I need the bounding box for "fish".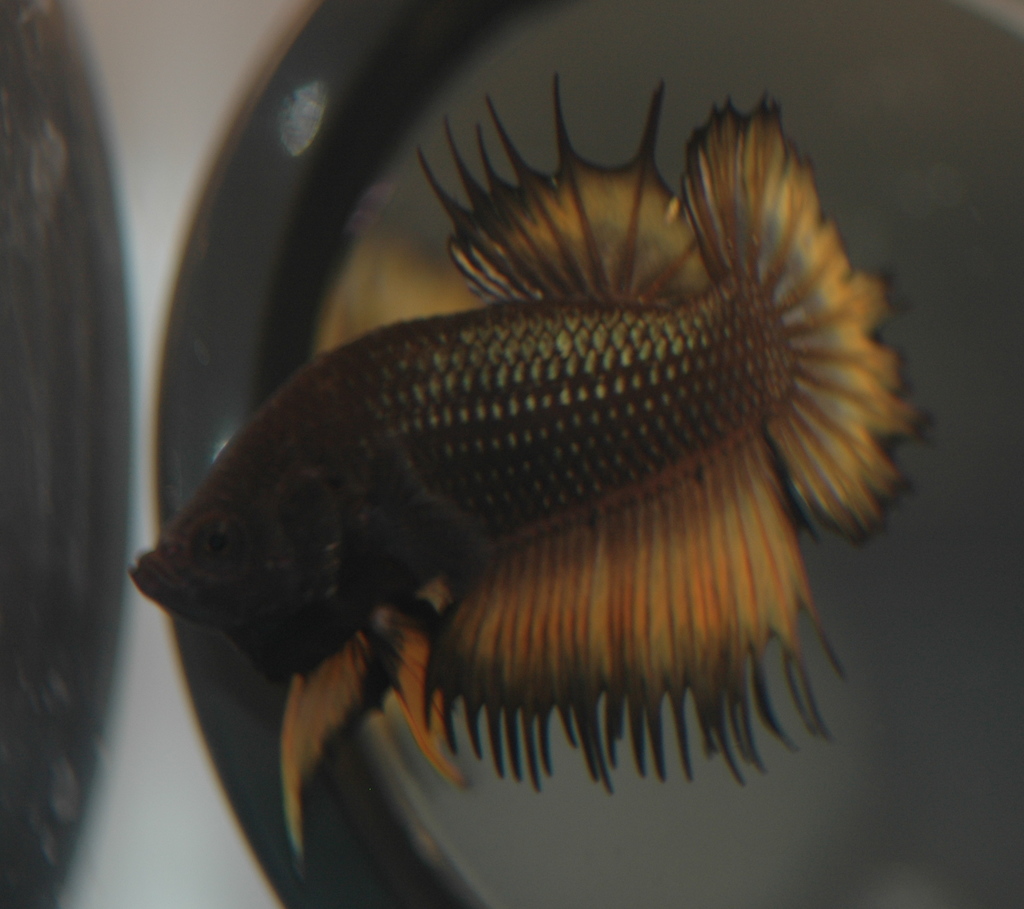
Here it is: l=131, t=75, r=954, b=885.
